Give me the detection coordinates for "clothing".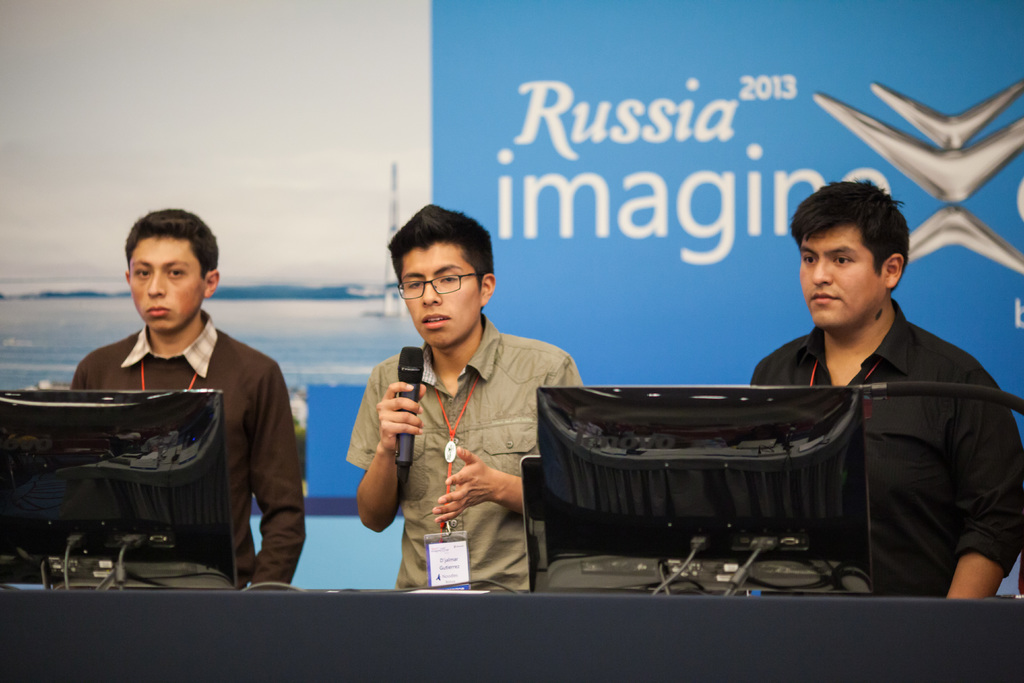
[744,320,1023,598].
